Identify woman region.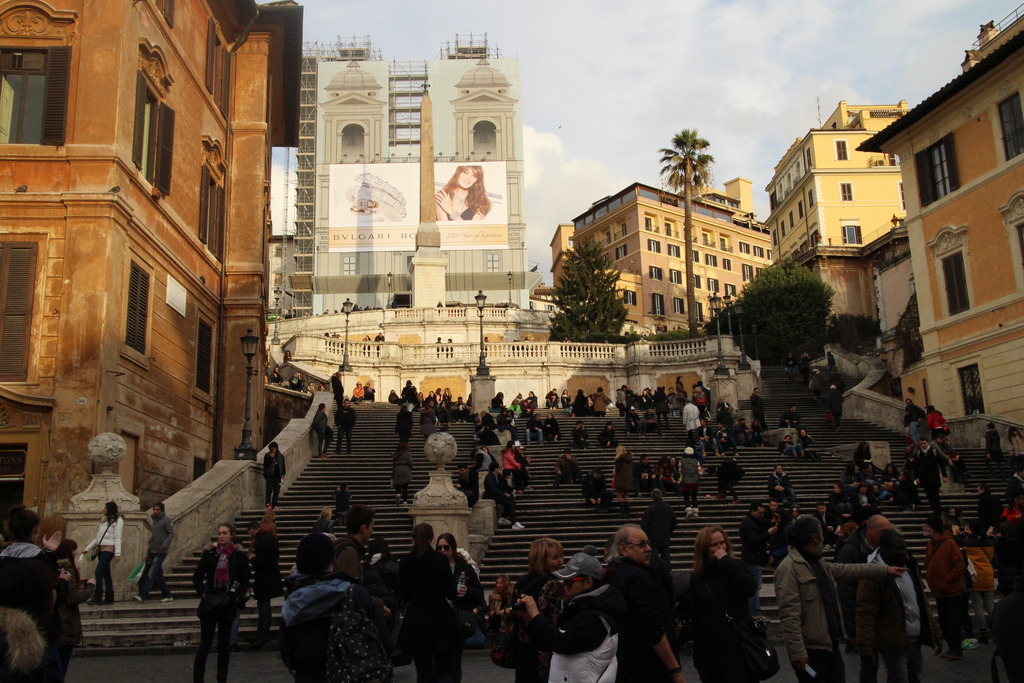
Region: left=516, top=545, right=620, bottom=682.
